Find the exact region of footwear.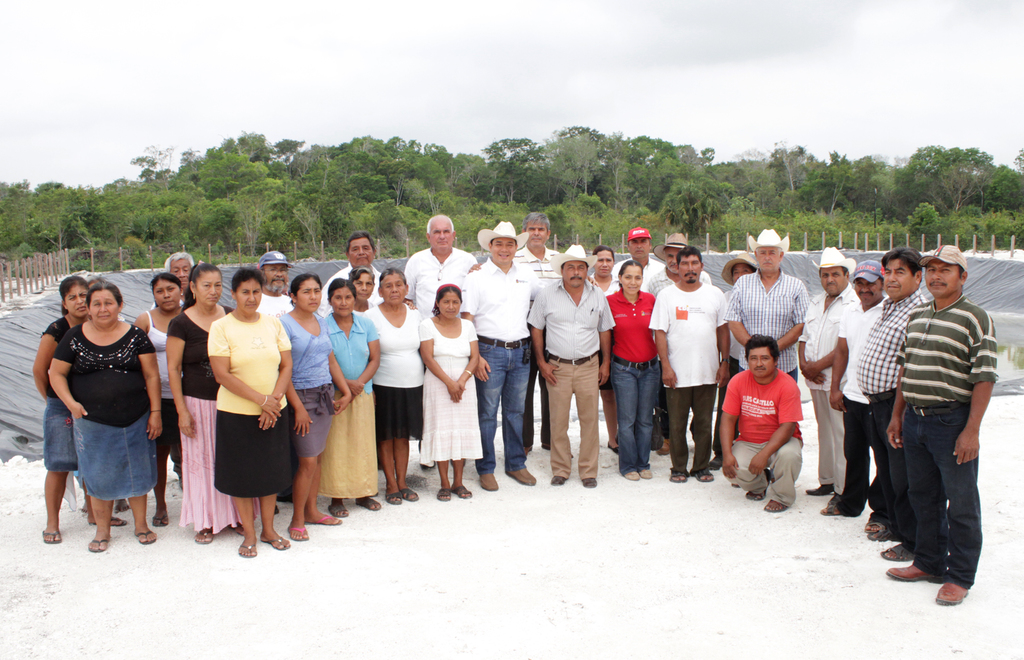
Exact region: region(861, 515, 883, 537).
